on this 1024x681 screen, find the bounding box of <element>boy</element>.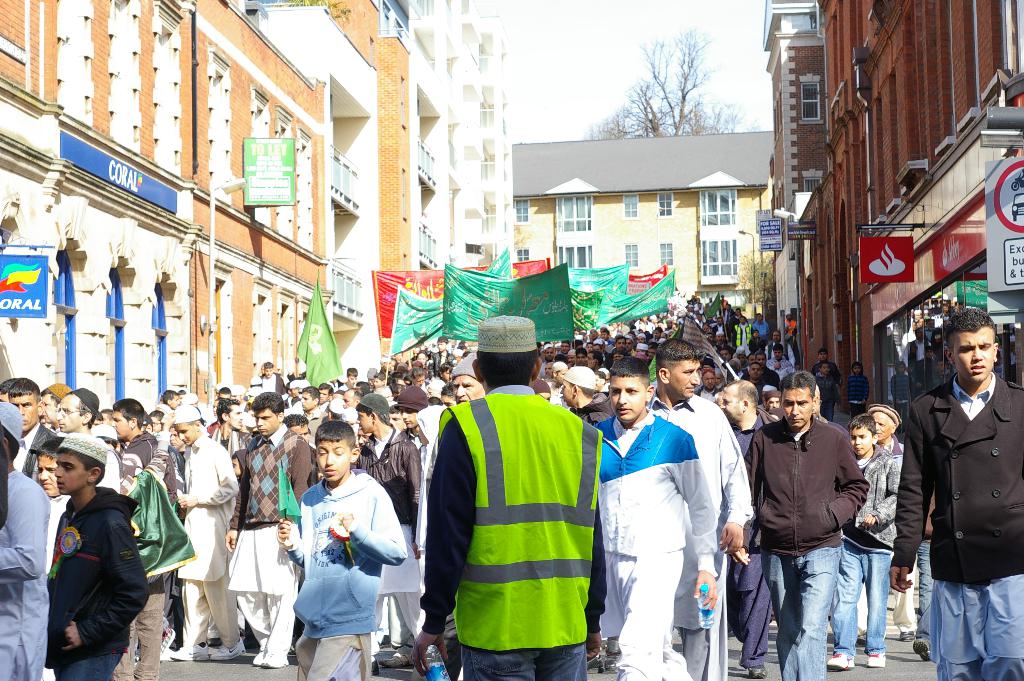
Bounding box: rect(572, 372, 714, 677).
